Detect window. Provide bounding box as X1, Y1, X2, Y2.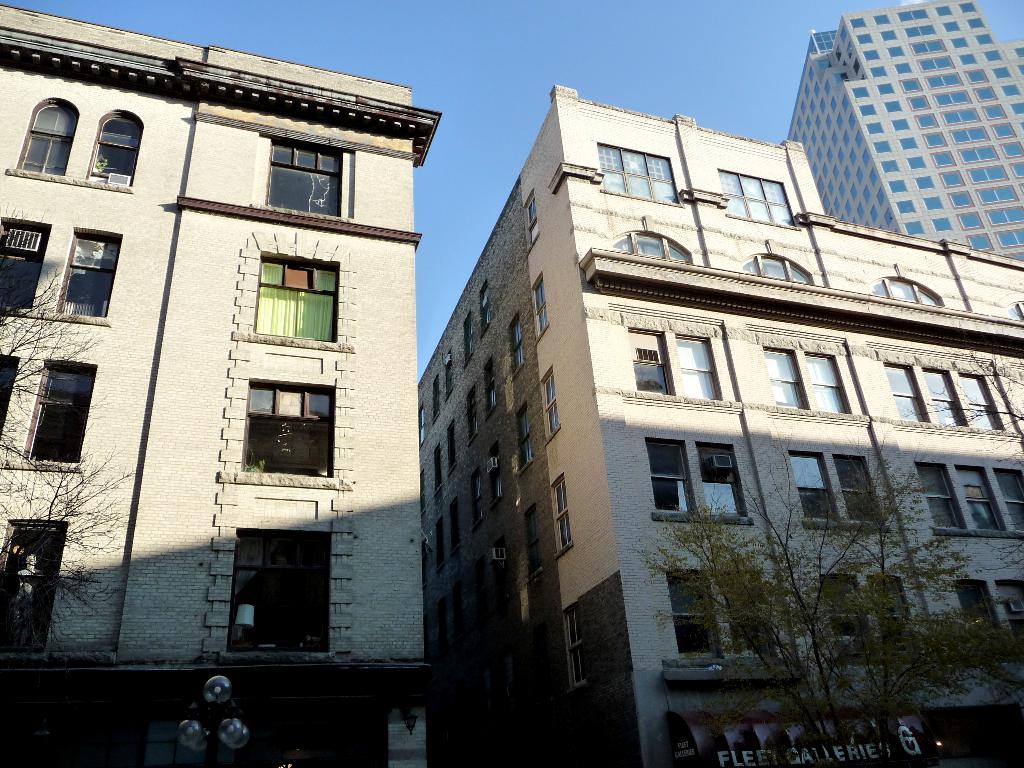
922, 367, 965, 428.
